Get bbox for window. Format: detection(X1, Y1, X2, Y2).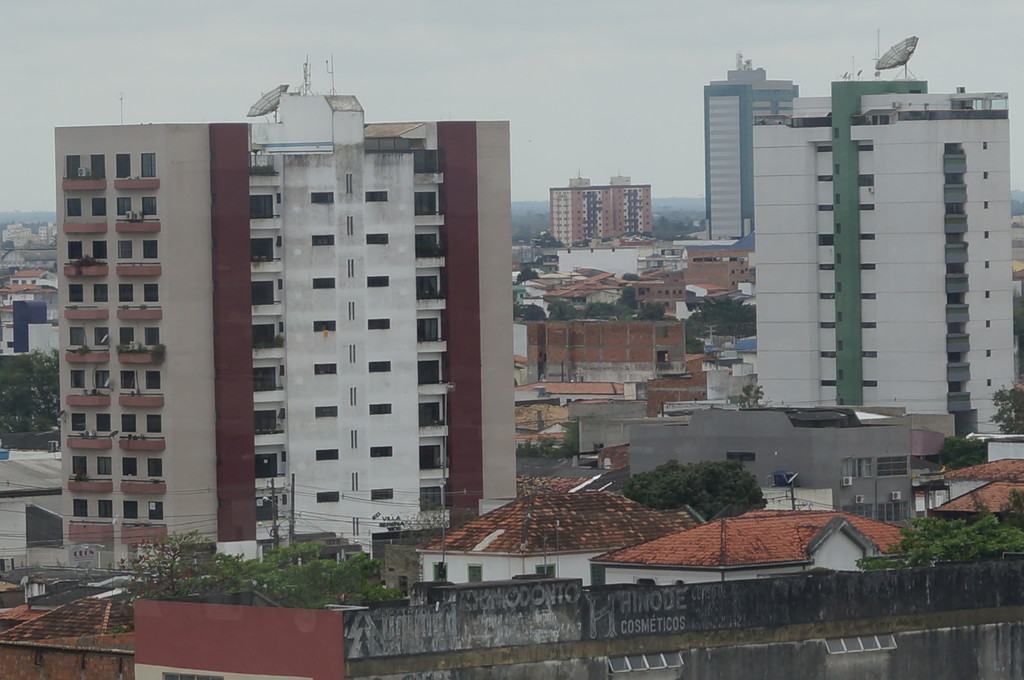
detection(96, 413, 112, 429).
